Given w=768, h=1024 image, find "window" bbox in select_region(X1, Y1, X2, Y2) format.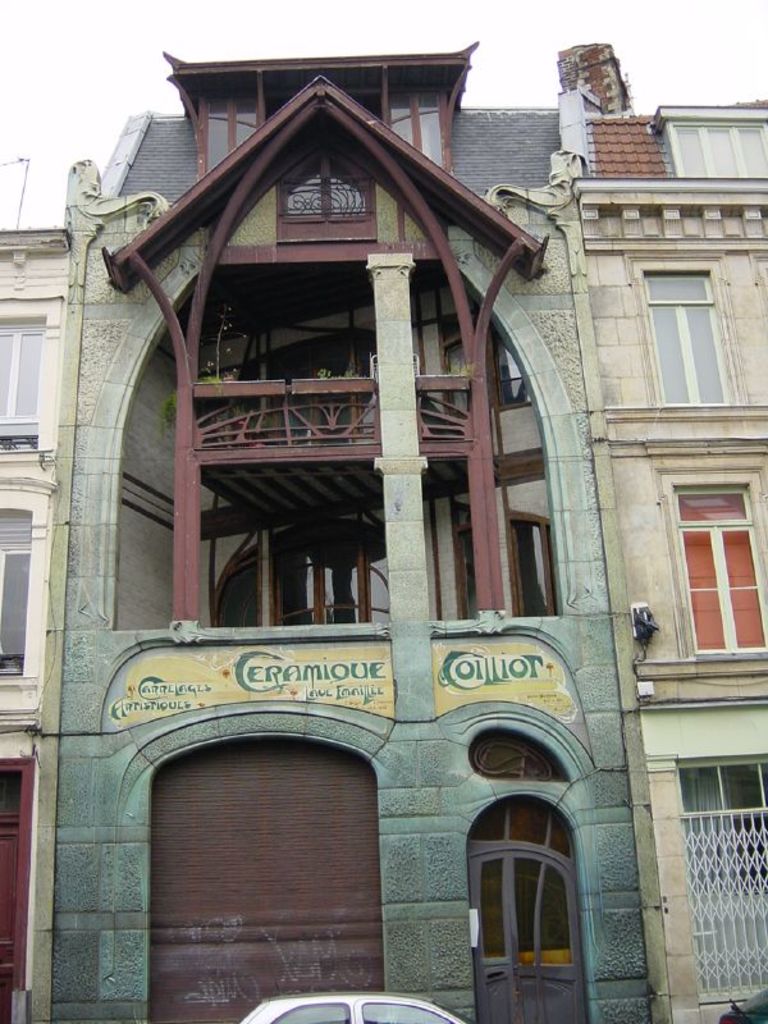
select_region(673, 124, 767, 182).
